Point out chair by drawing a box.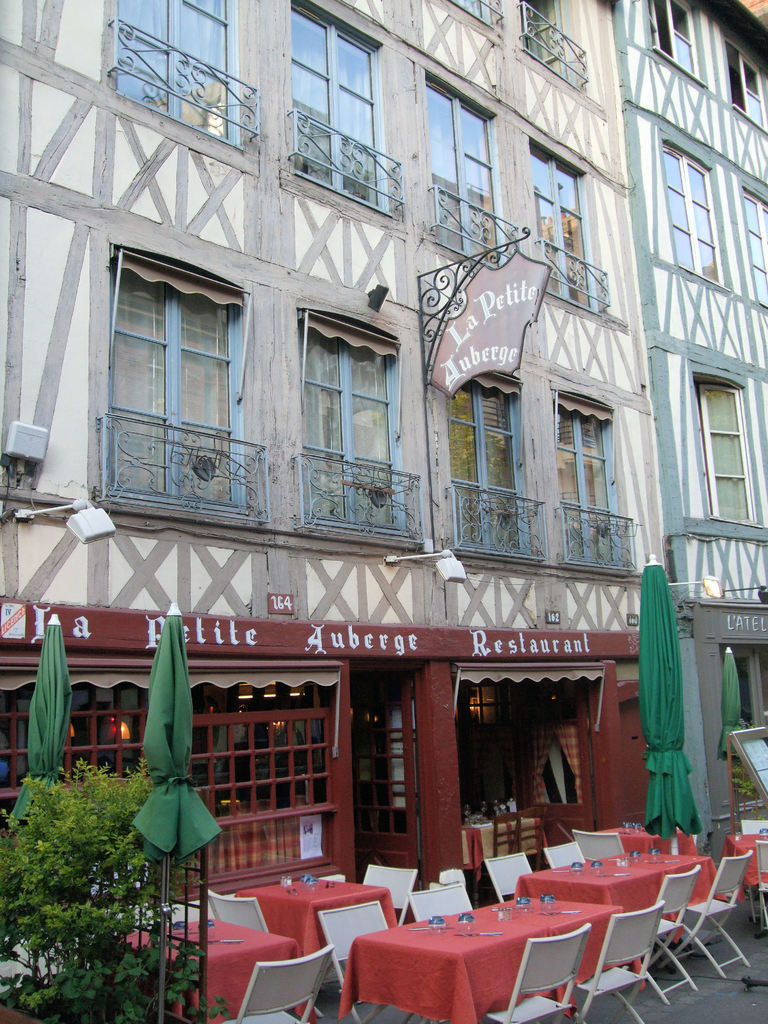
<bbox>545, 839, 585, 872</bbox>.
